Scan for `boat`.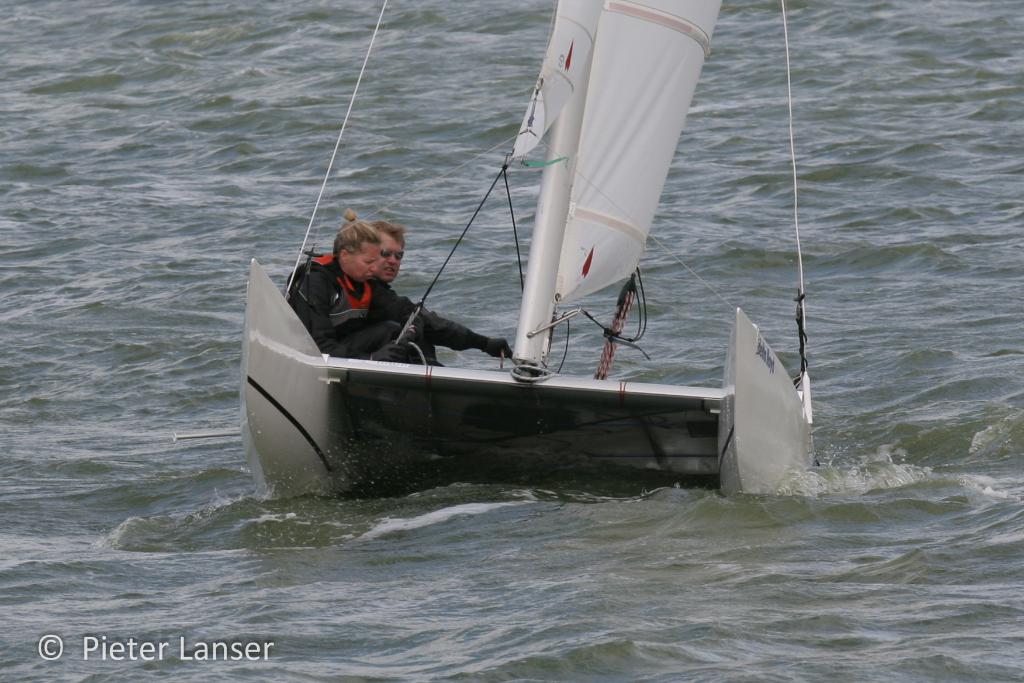
Scan result: {"x1": 239, "y1": 44, "x2": 843, "y2": 506}.
